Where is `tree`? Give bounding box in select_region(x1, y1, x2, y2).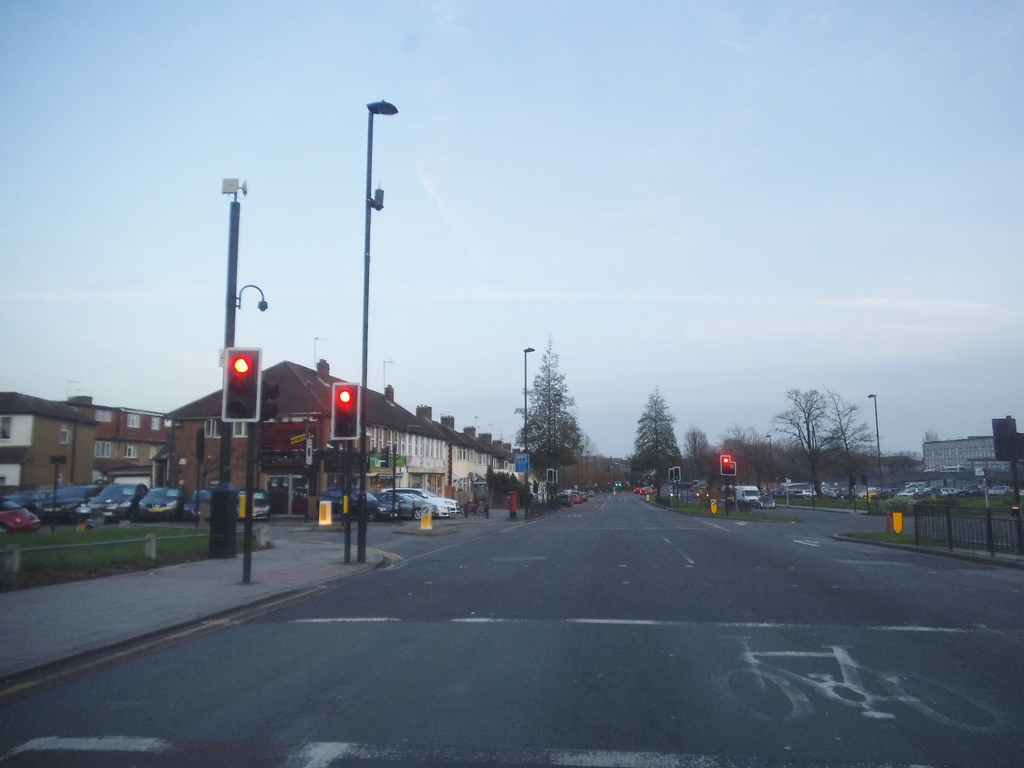
select_region(513, 336, 588, 481).
